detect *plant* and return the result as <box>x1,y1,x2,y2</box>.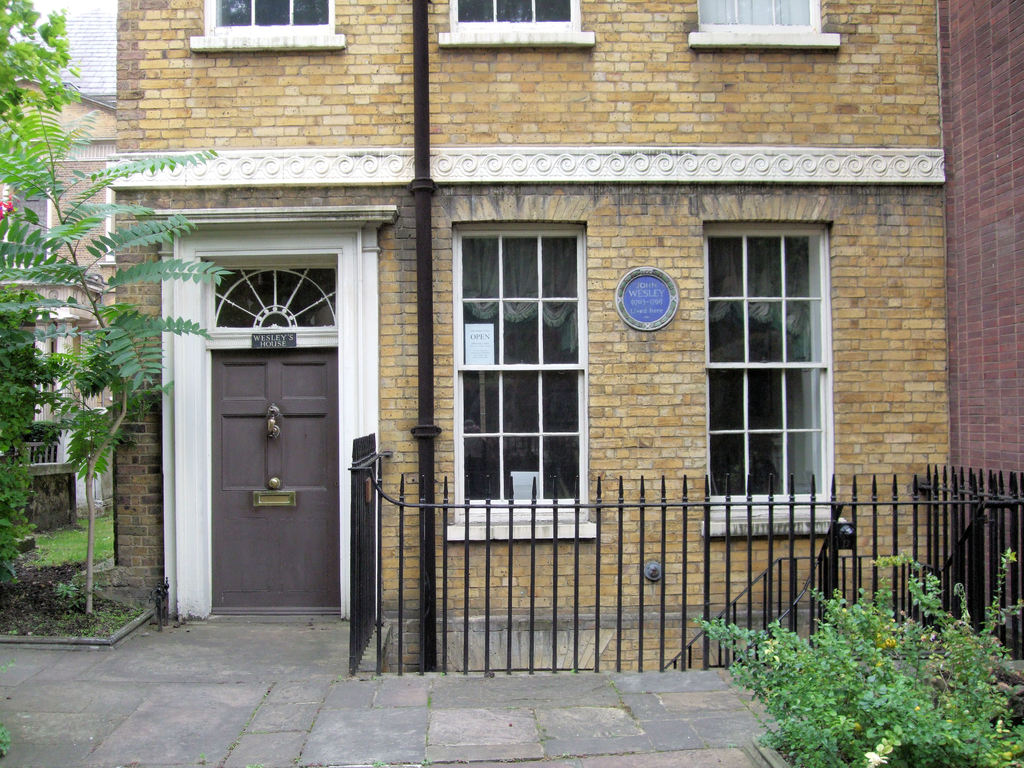
<box>0,657,13,675</box>.
